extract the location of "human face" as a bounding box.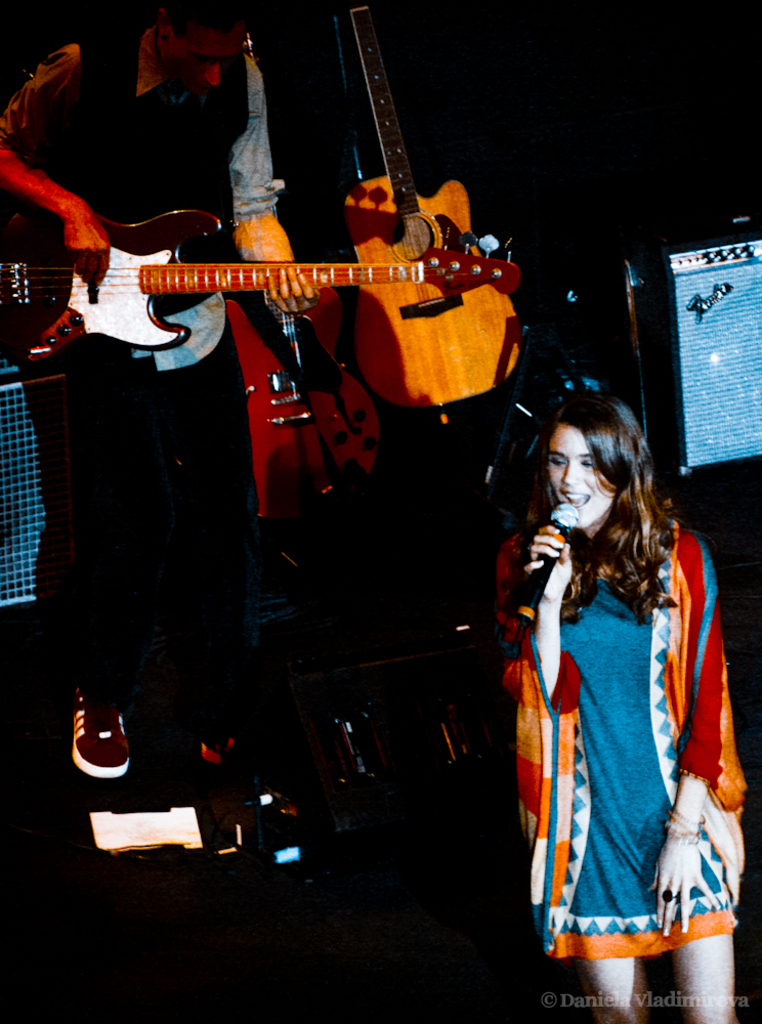
x1=550 y1=427 x2=615 y2=523.
